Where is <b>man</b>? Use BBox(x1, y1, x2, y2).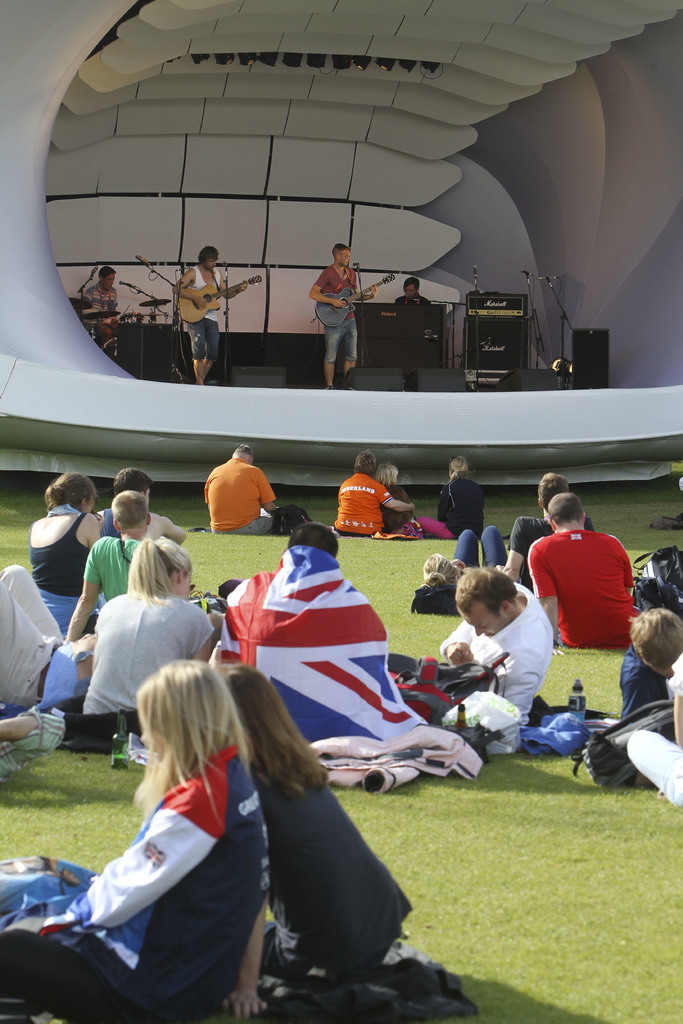
BBox(496, 474, 595, 584).
